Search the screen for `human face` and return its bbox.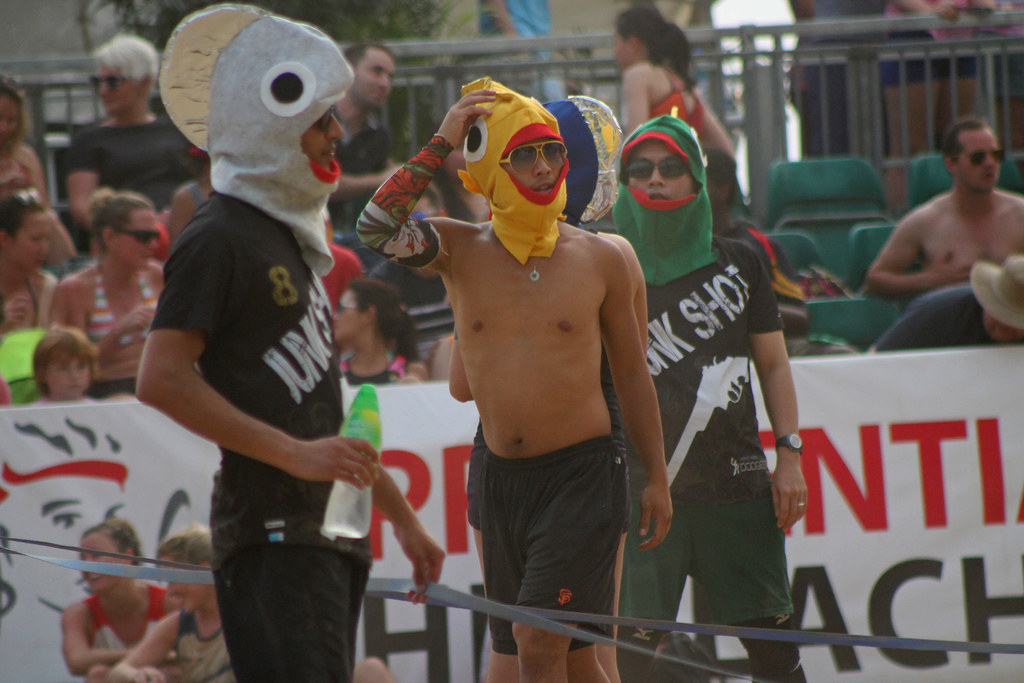
Found: 164/547/207/613.
